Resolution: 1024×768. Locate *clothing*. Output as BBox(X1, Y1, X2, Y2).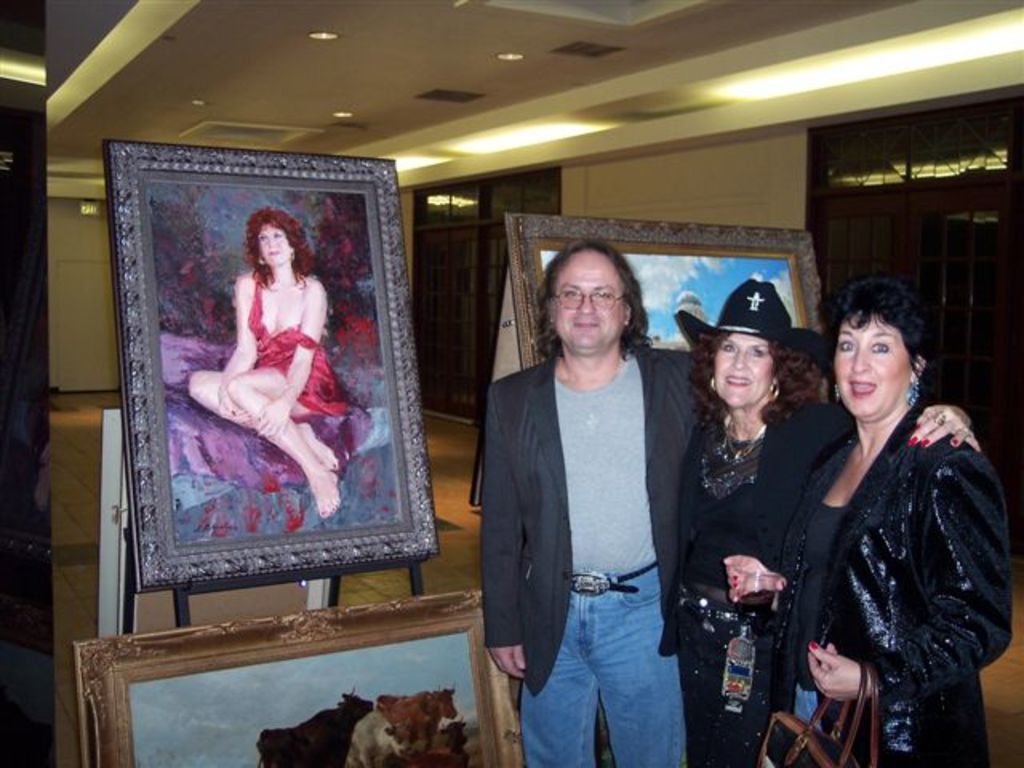
BBox(251, 264, 355, 411).
